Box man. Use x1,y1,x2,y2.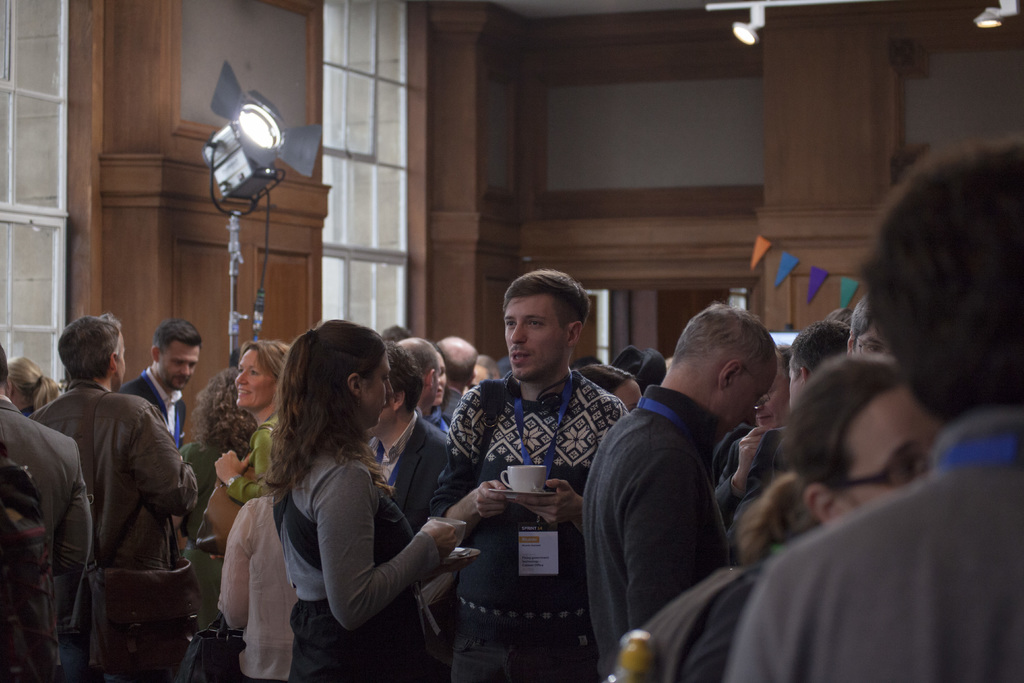
729,136,1023,682.
